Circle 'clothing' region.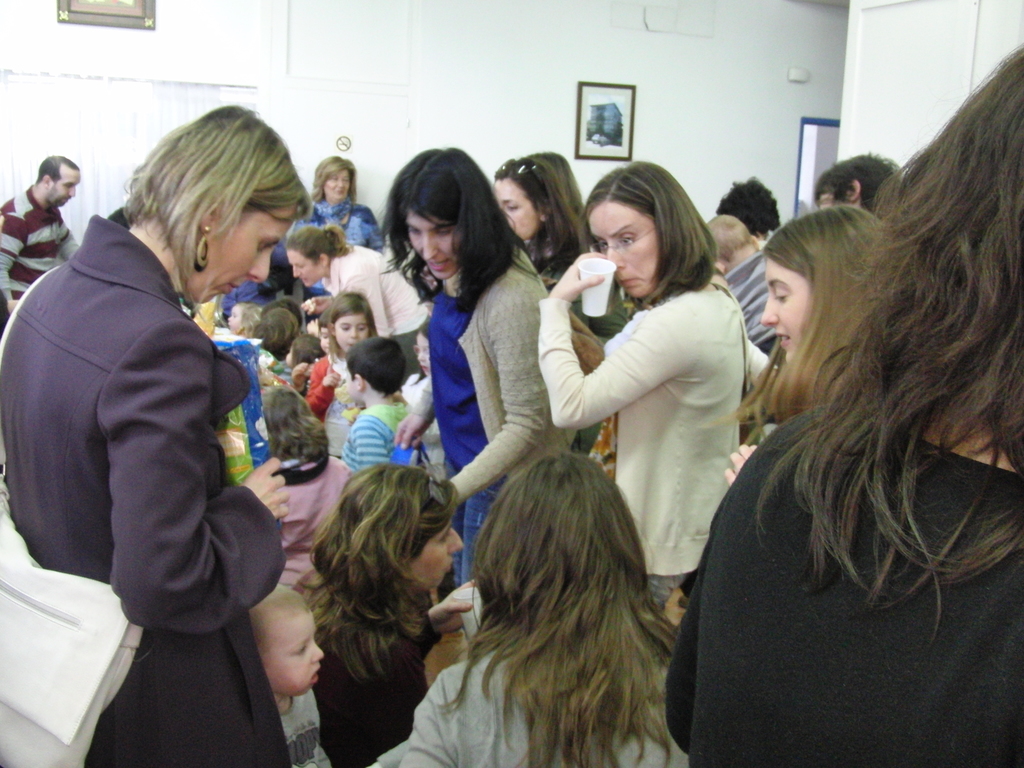
Region: box(0, 213, 290, 767).
